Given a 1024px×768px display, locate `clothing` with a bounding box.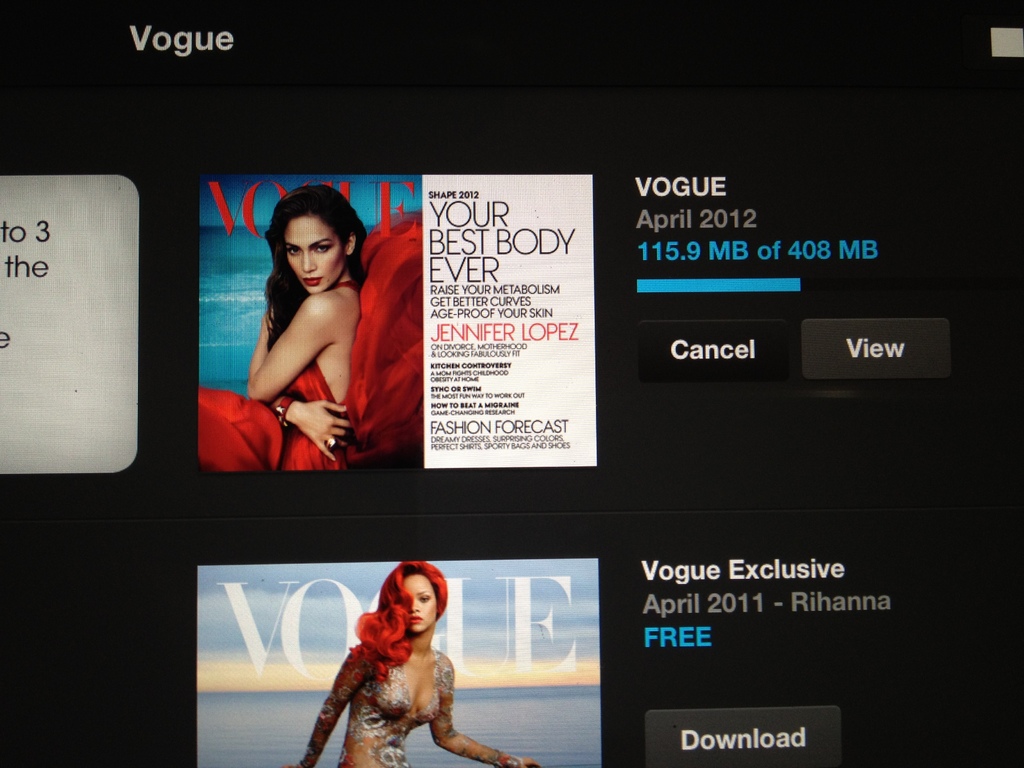
Located: (200, 224, 425, 470).
